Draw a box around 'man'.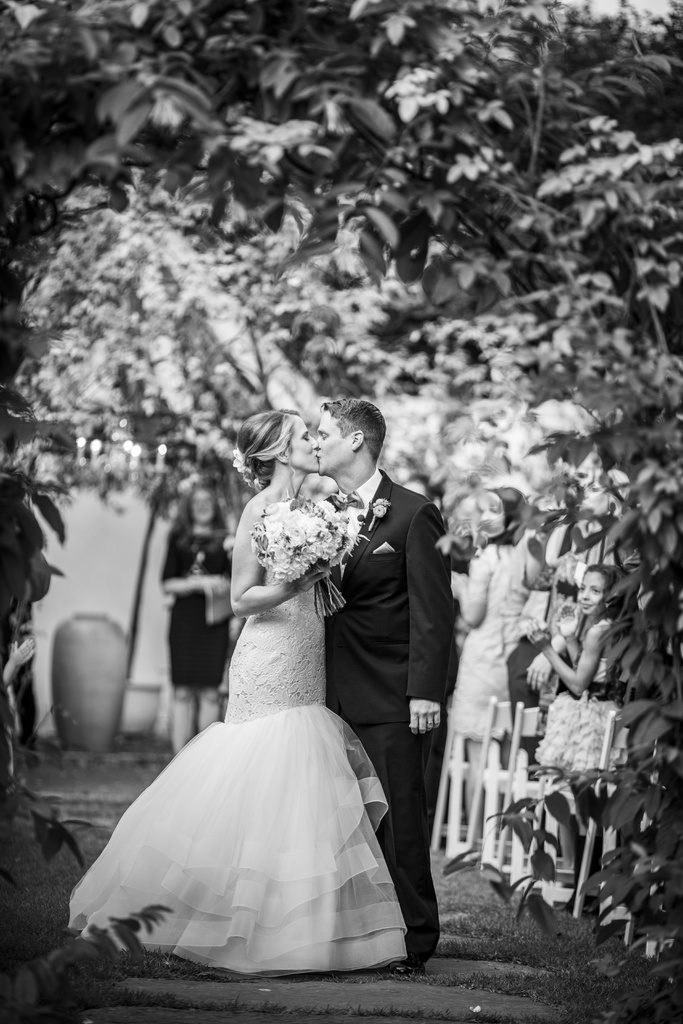
box(311, 399, 468, 952).
